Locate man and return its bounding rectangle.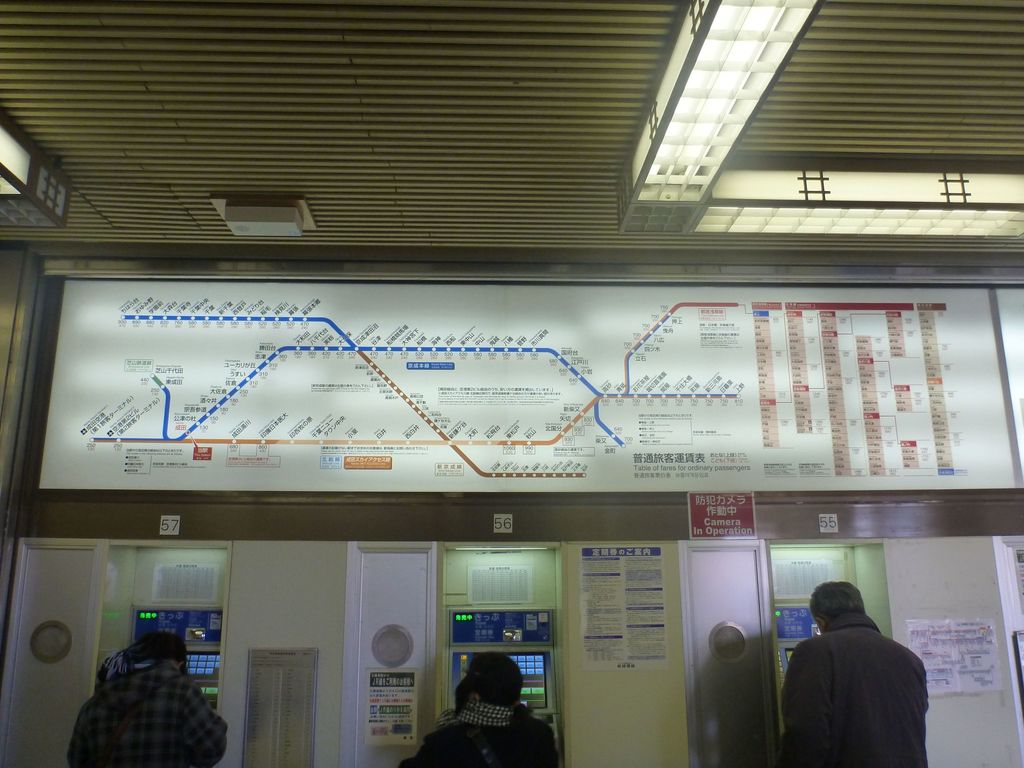
778/581/936/767.
